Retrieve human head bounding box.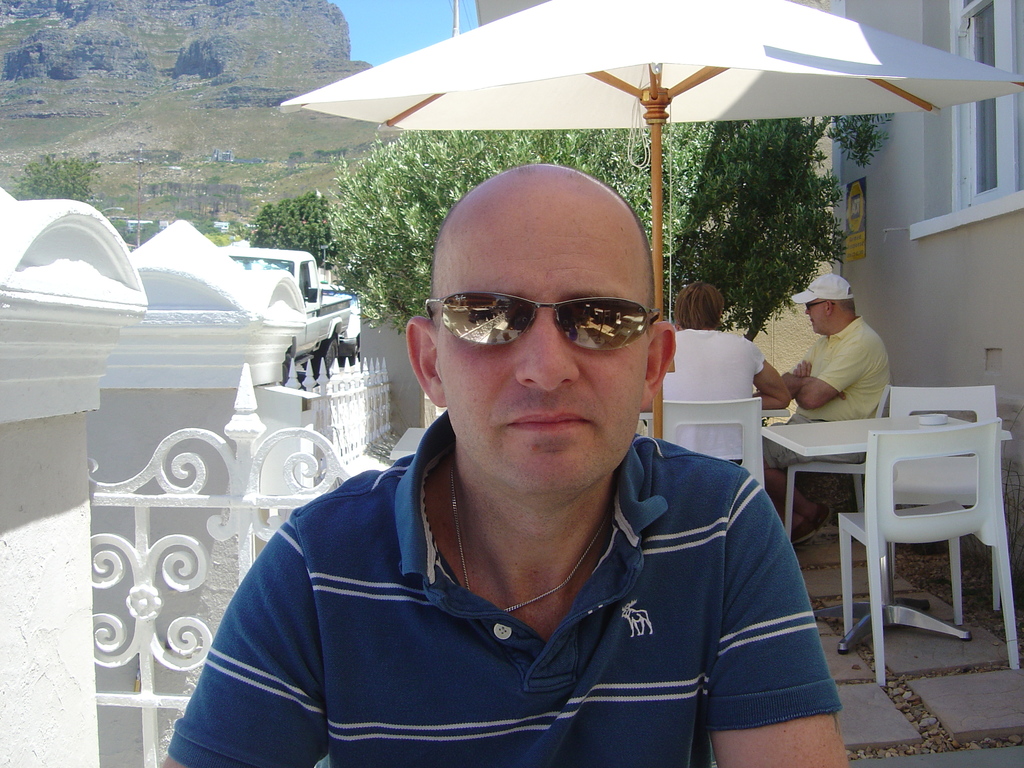
Bounding box: {"x1": 394, "y1": 147, "x2": 692, "y2": 468}.
